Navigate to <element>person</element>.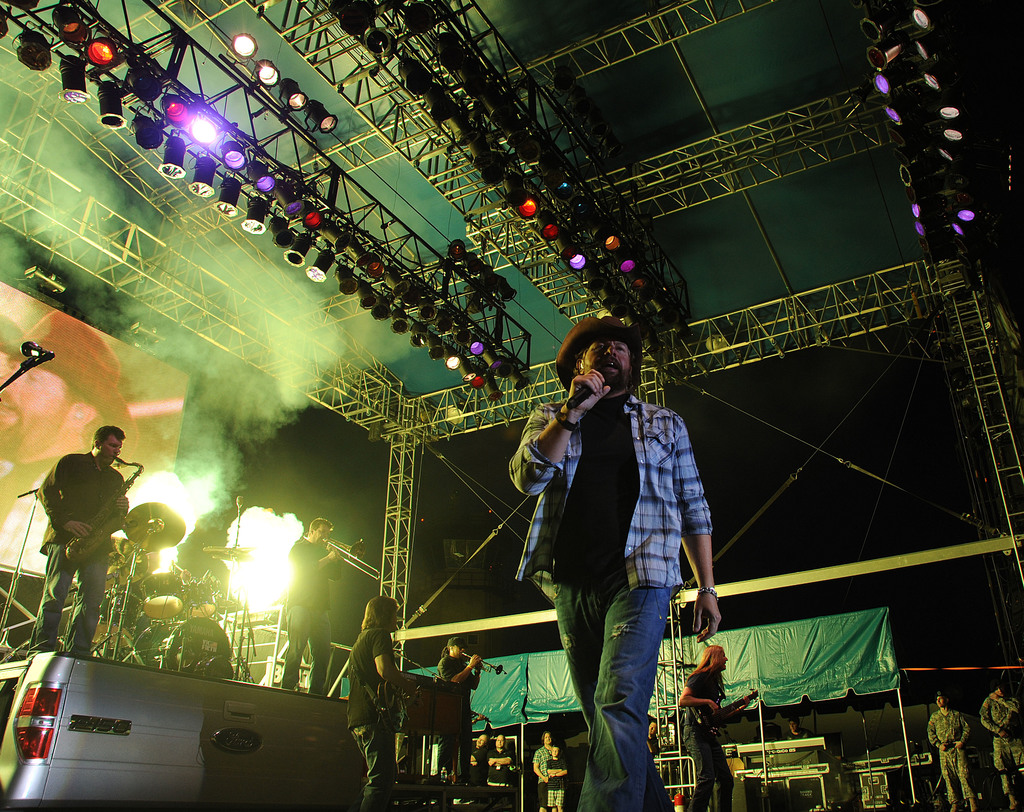
Navigation target: bbox(348, 592, 420, 811).
